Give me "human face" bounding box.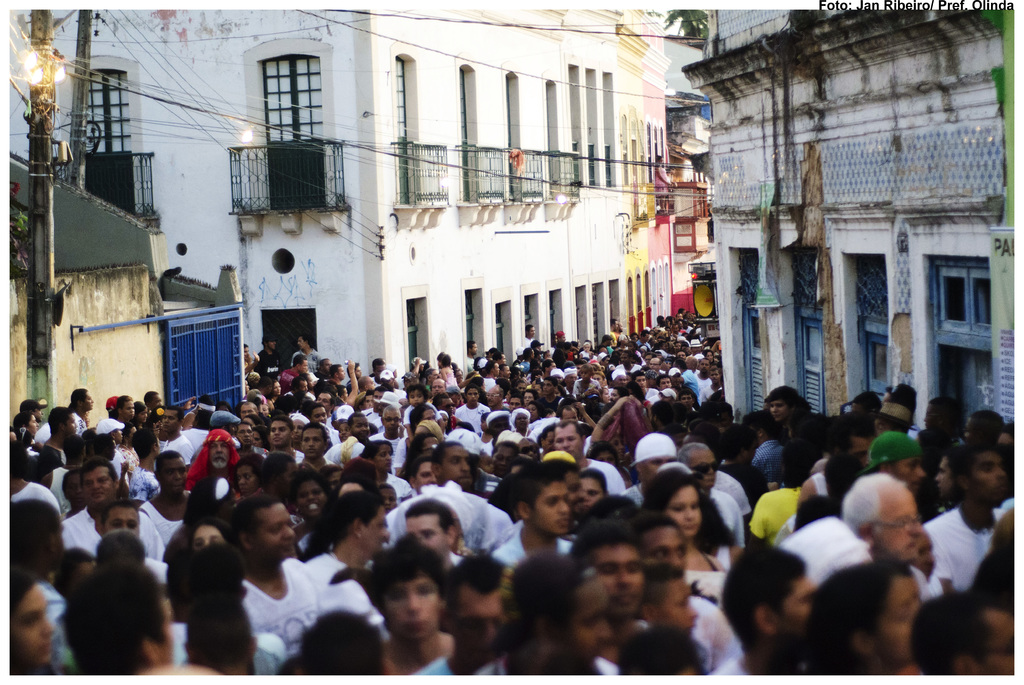
bbox=[635, 524, 685, 566].
